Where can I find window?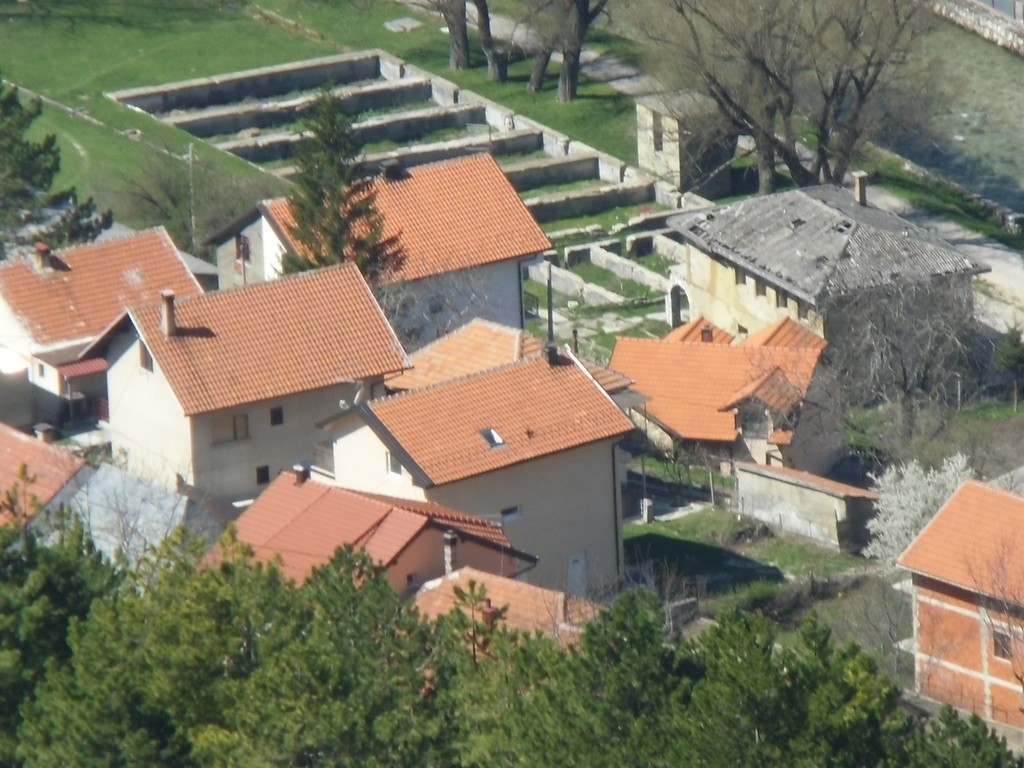
You can find it at [266, 406, 285, 430].
